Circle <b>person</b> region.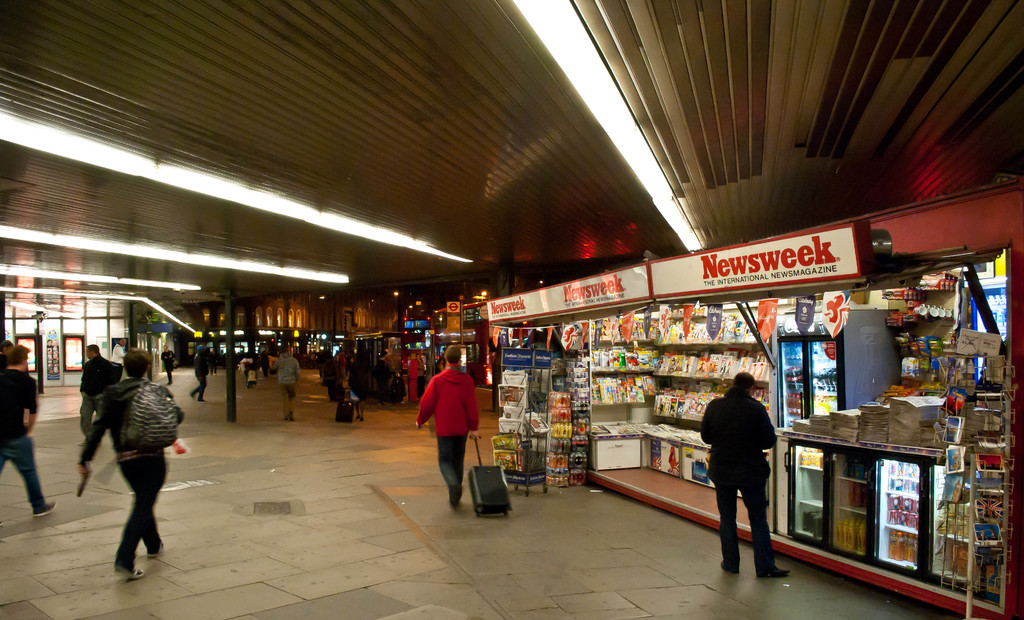
Region: <bbox>76, 356, 178, 576</bbox>.
